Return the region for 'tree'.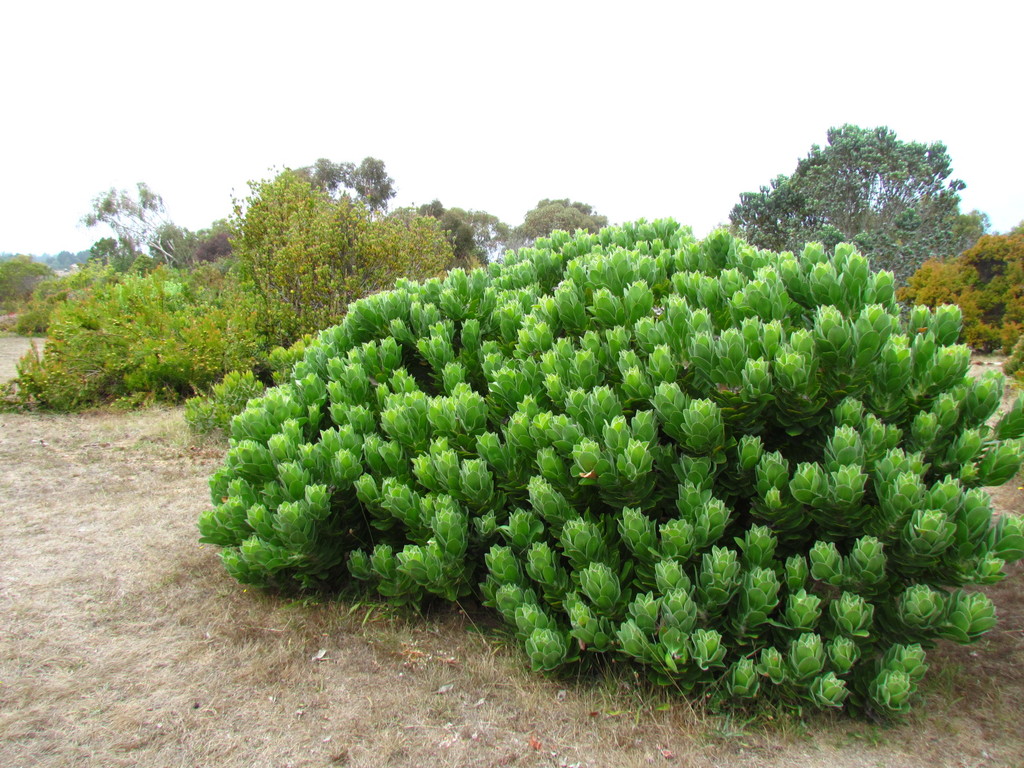
detection(76, 177, 198, 268).
